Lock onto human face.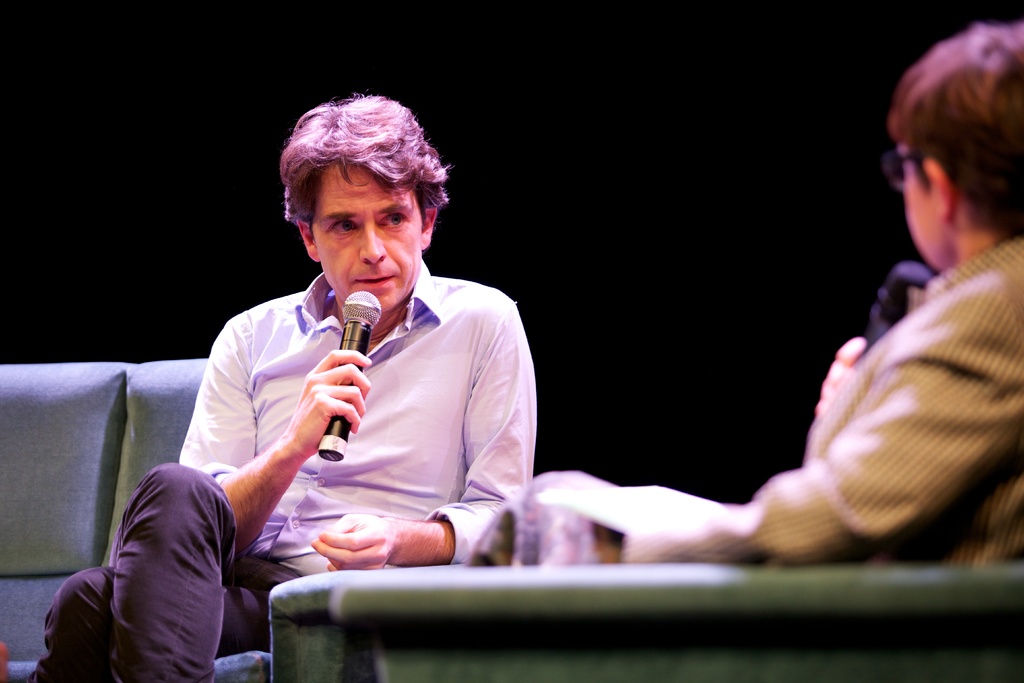
Locked: (x1=900, y1=147, x2=955, y2=273).
